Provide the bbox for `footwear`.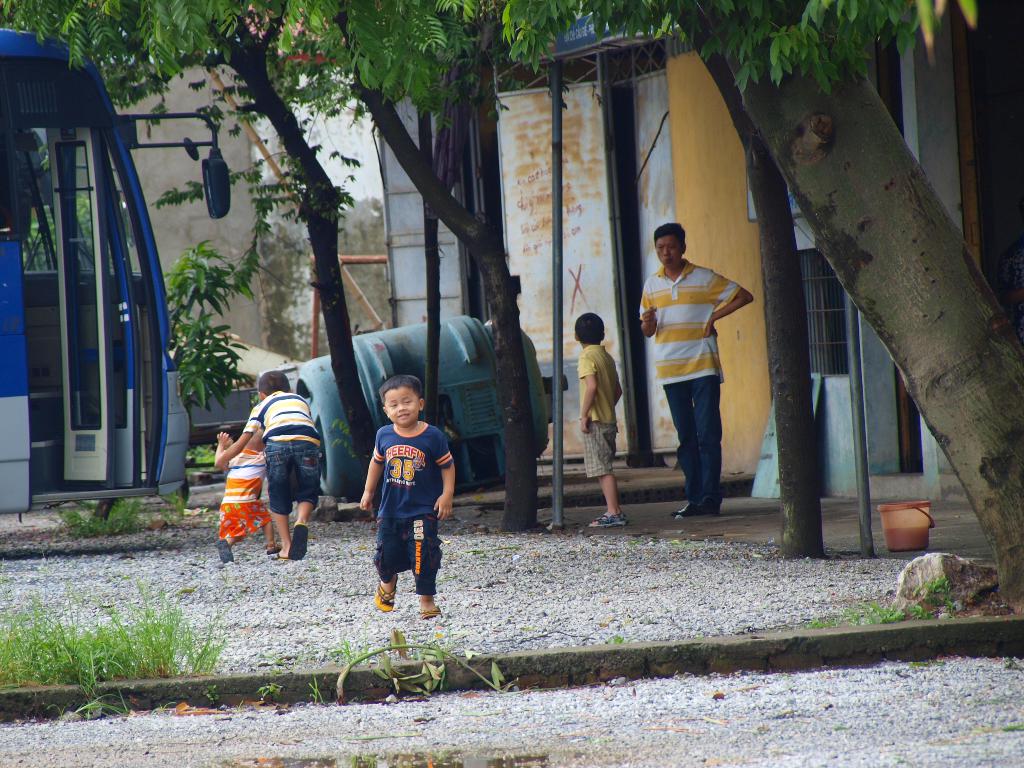
Rect(266, 537, 278, 553).
